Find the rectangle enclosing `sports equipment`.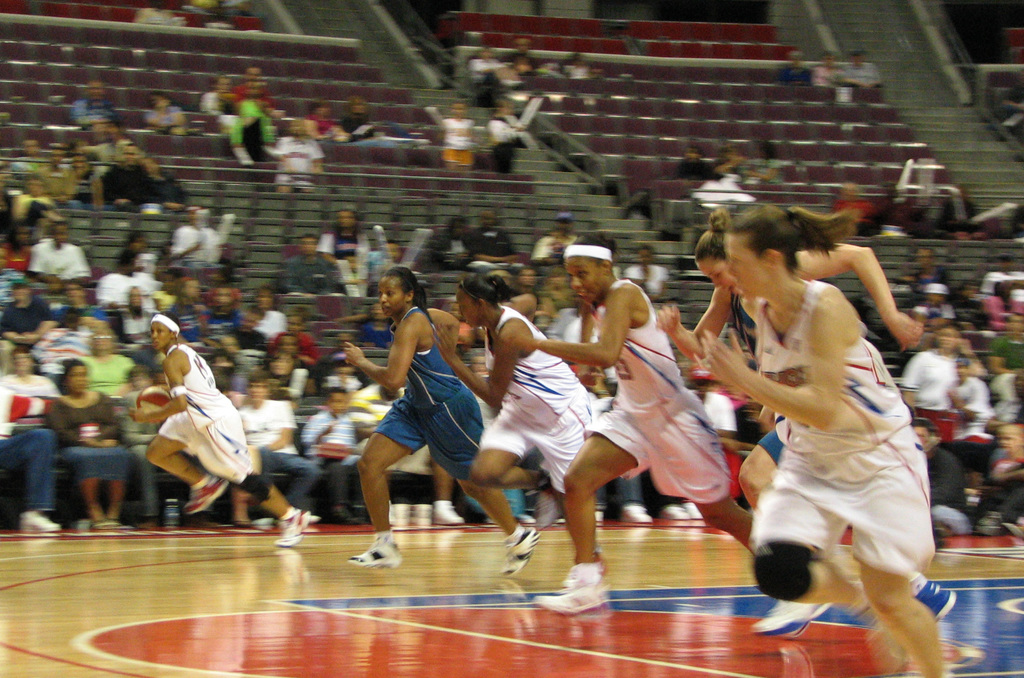
select_region(899, 566, 956, 622).
